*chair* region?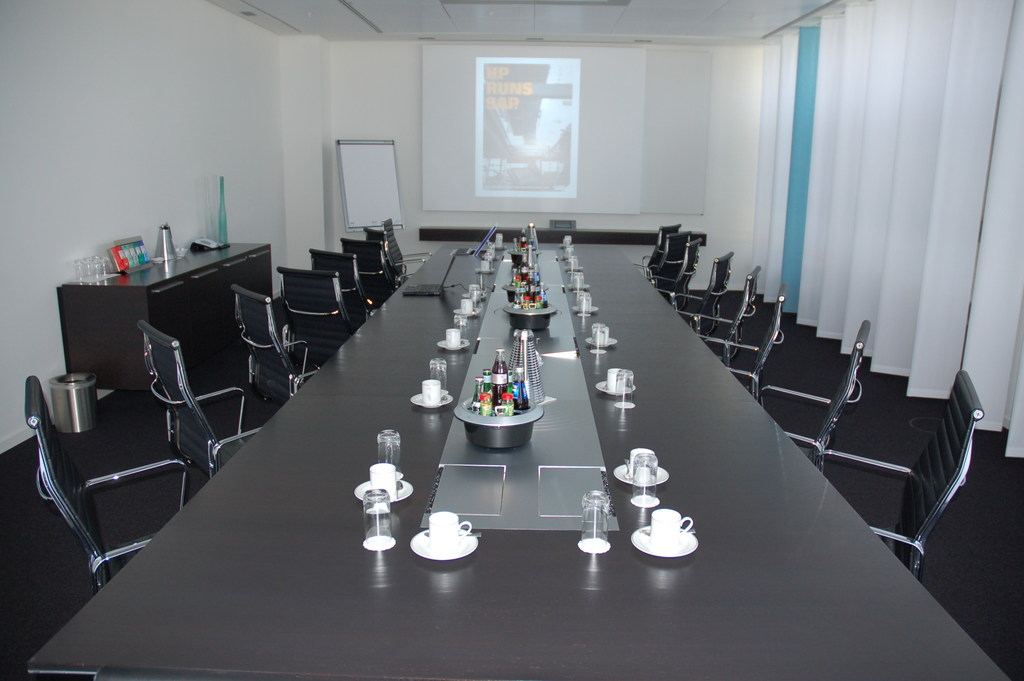
box(338, 234, 408, 315)
